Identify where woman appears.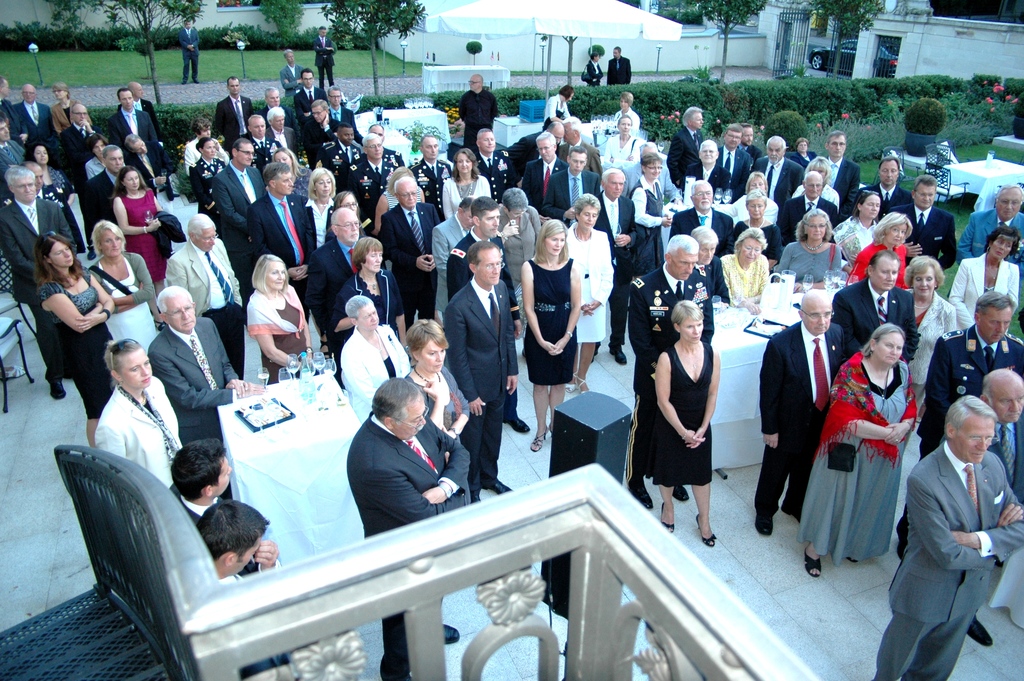
Appears at <box>396,318,470,442</box>.
